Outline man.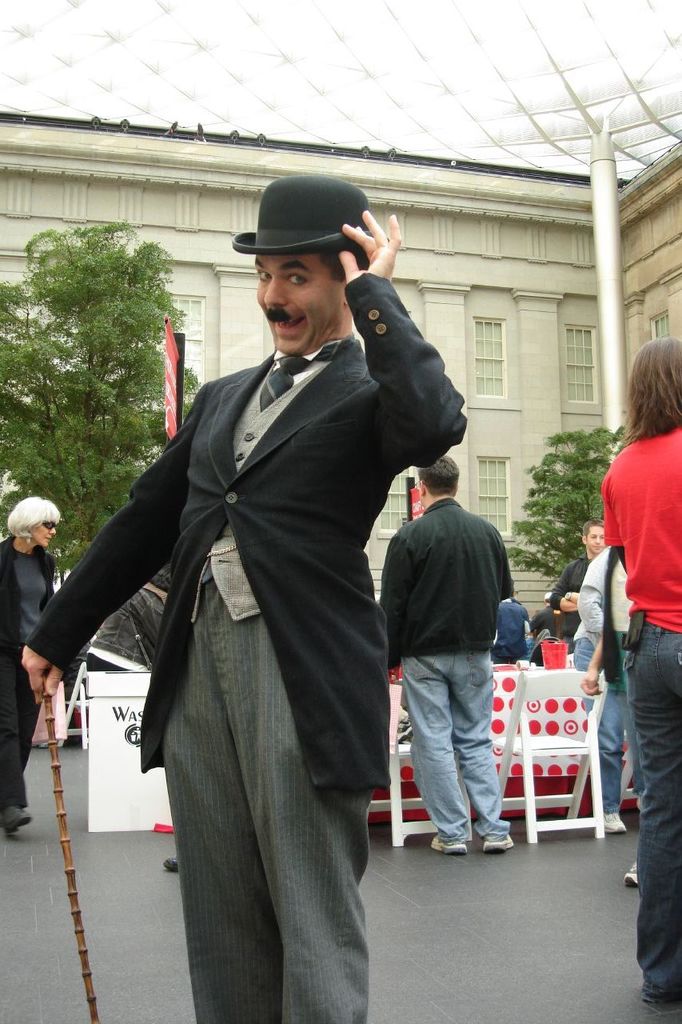
Outline: bbox=[497, 593, 532, 663].
